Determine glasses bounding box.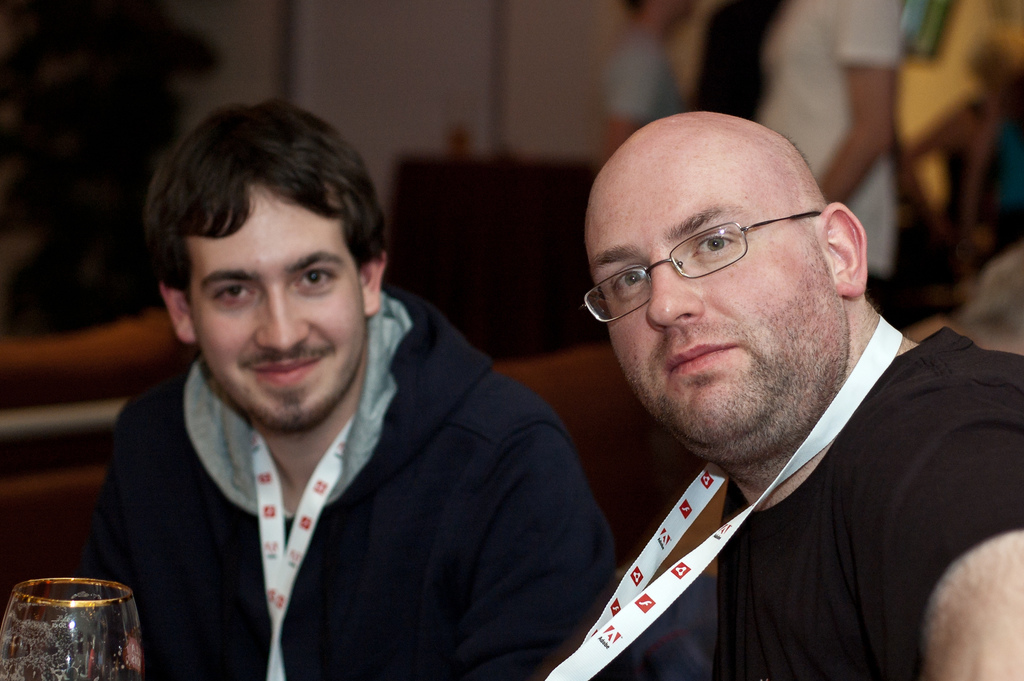
Determined: left=590, top=203, right=845, bottom=295.
